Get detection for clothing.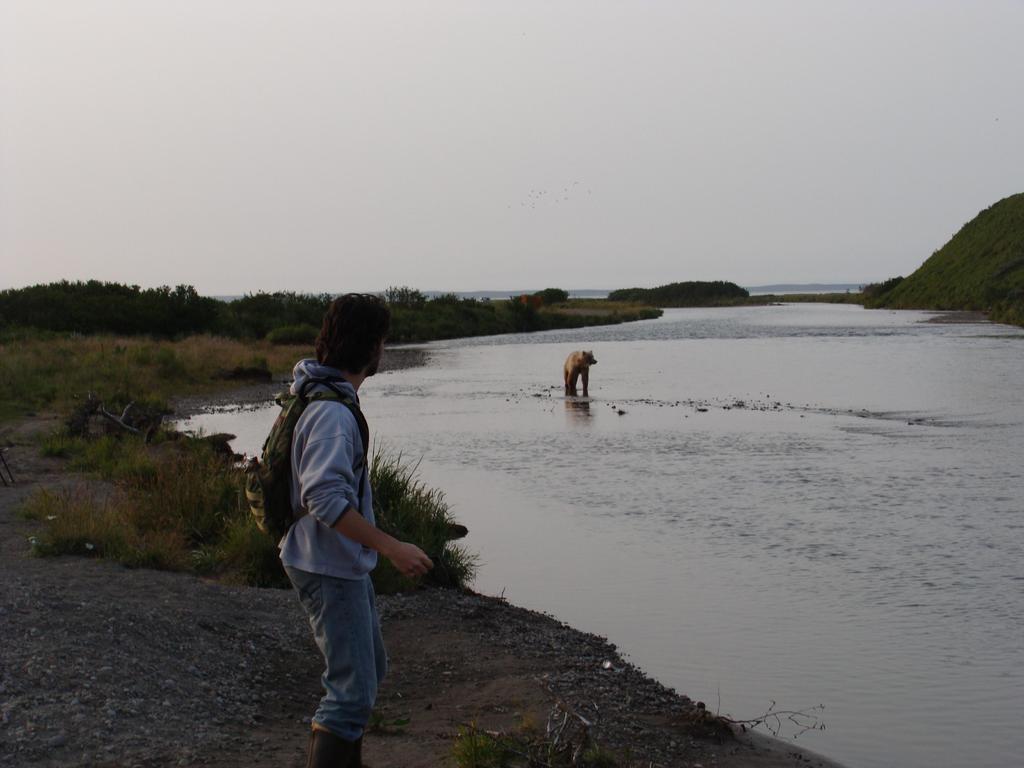
Detection: rect(276, 362, 390, 744).
